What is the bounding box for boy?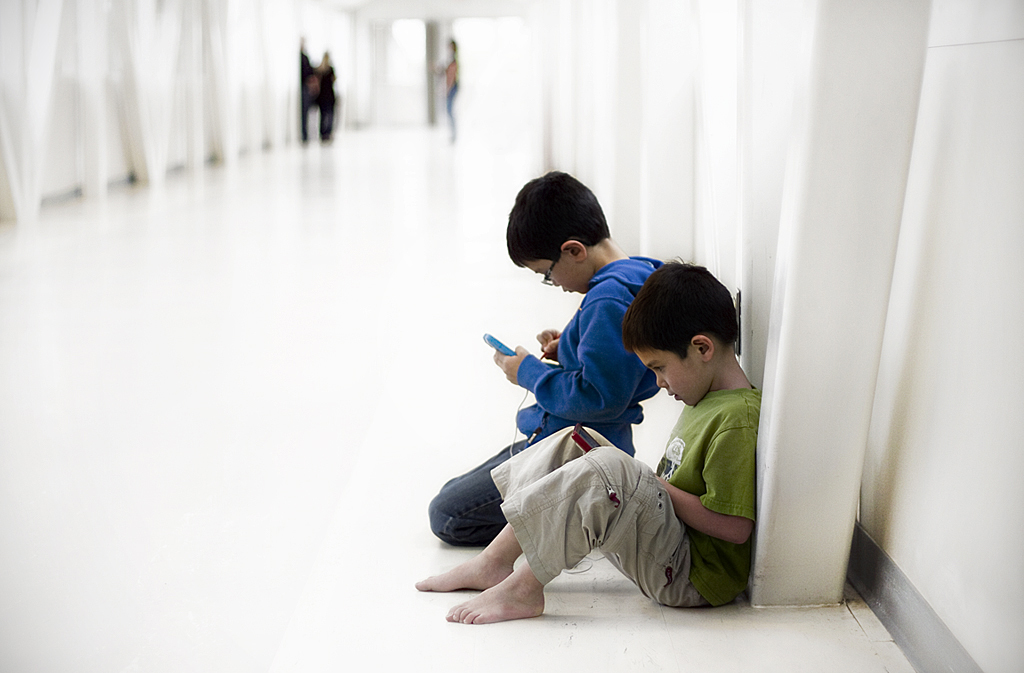
414, 260, 760, 624.
